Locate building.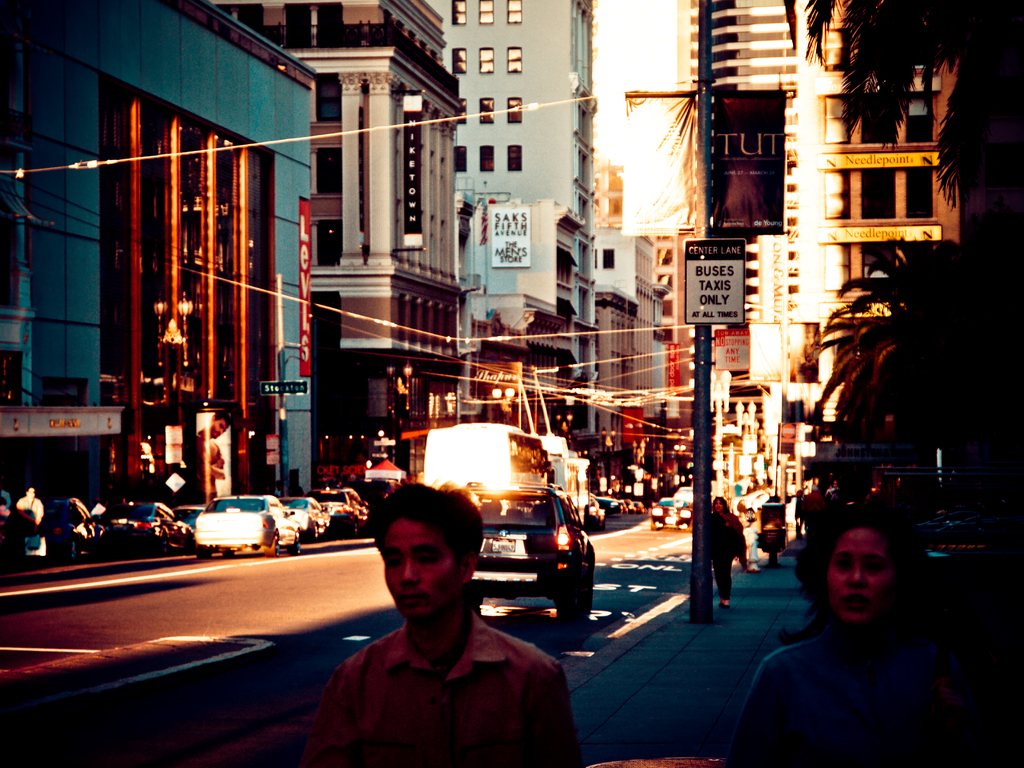
Bounding box: detection(224, 0, 467, 497).
